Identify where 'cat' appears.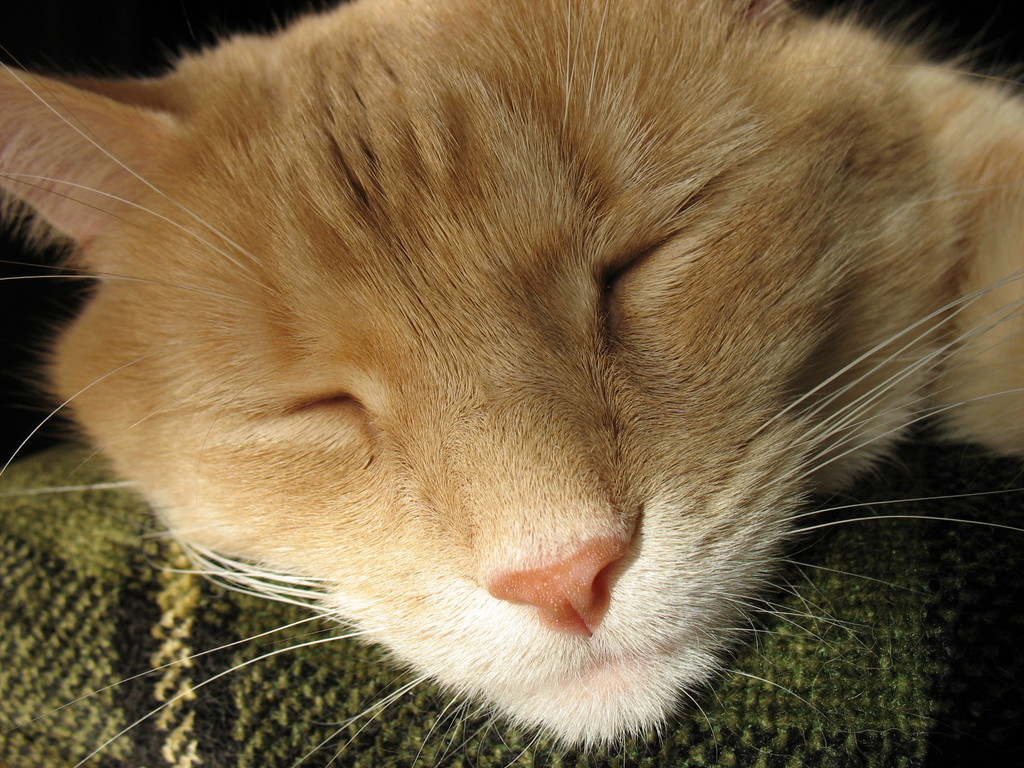
Appears at x1=0 y1=0 x2=1023 y2=767.
